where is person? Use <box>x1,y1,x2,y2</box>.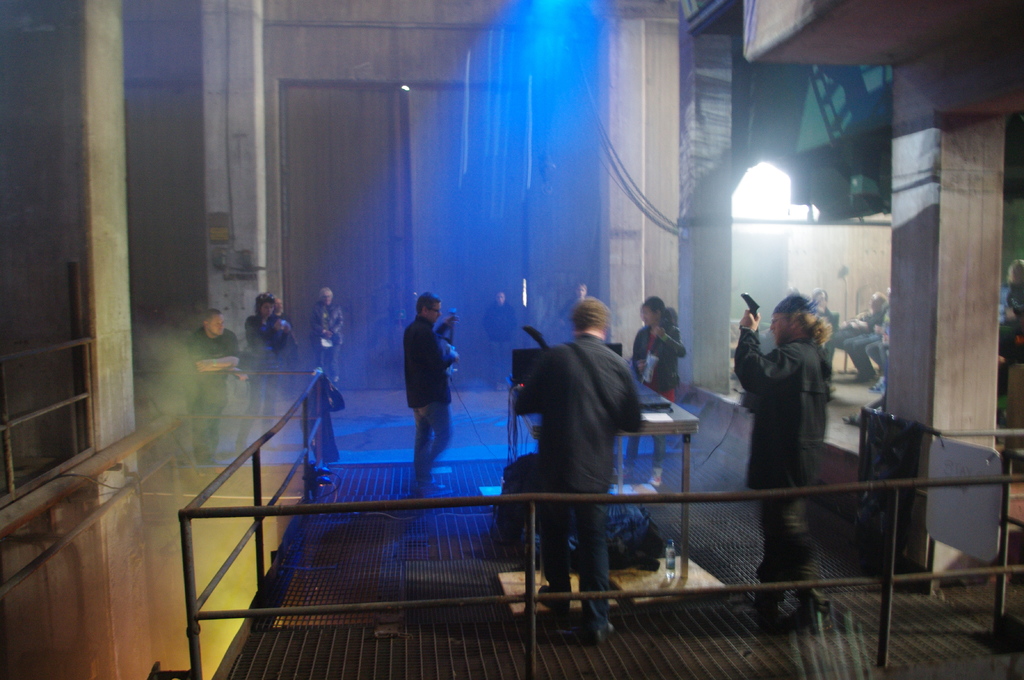
<box>187,307,243,464</box>.
